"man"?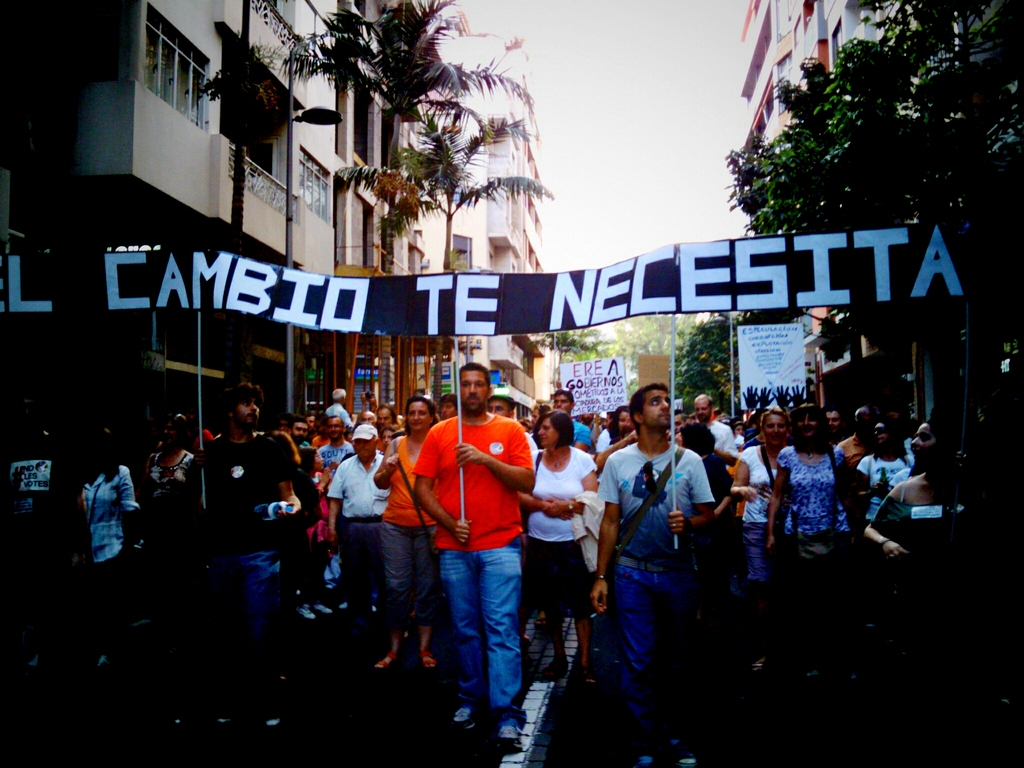
x1=552 y1=389 x2=591 y2=446
